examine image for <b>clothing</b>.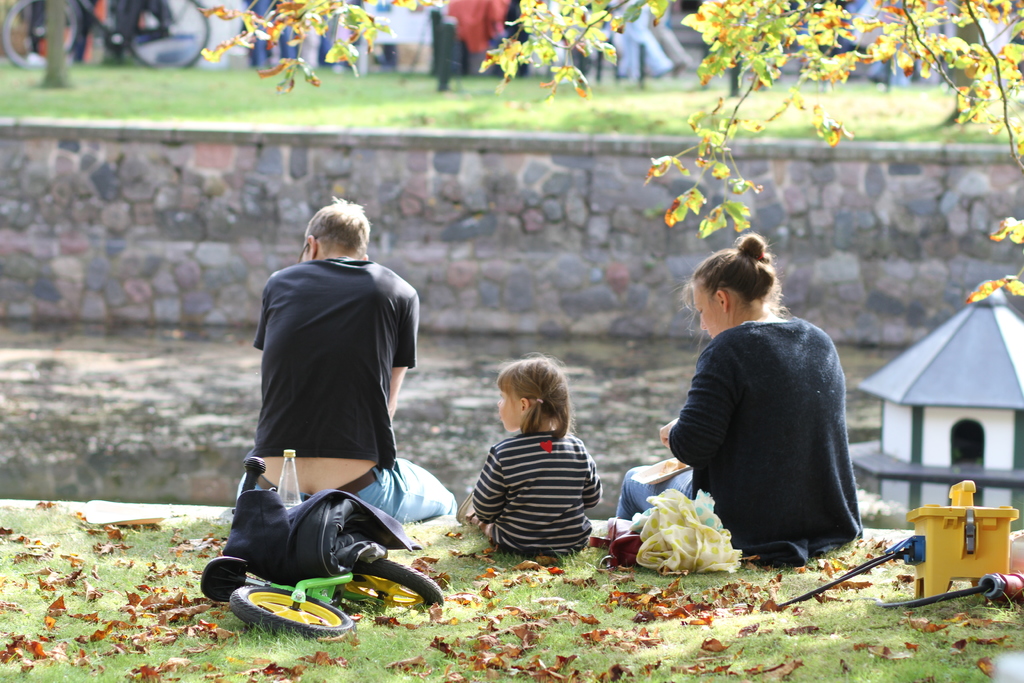
Examination result: rect(253, 255, 422, 461).
